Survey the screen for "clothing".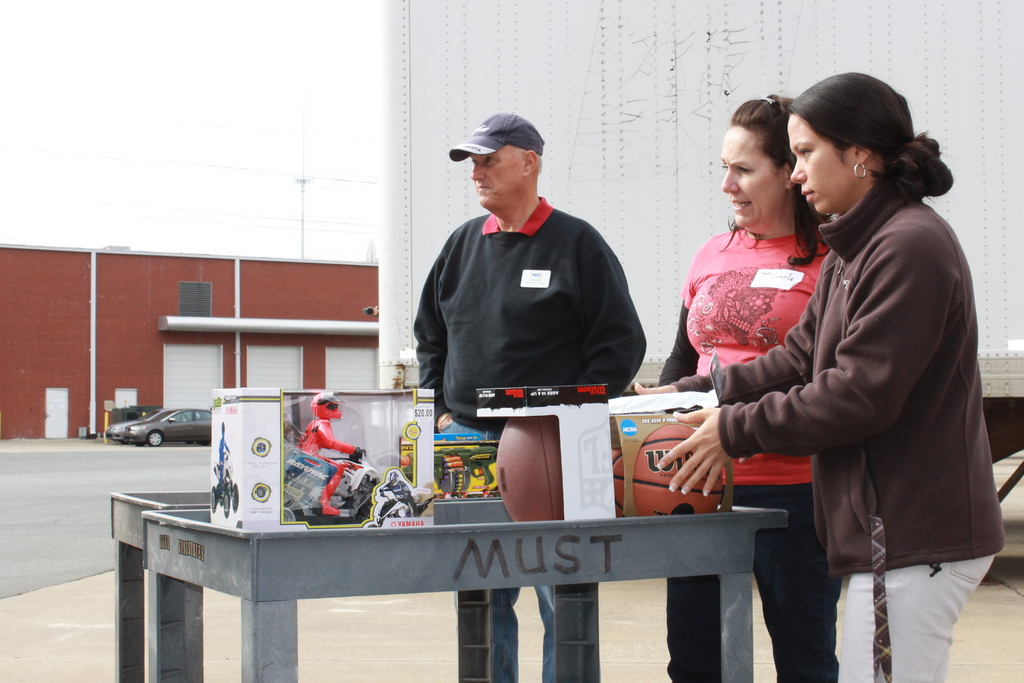
Survey found: 412:192:648:681.
